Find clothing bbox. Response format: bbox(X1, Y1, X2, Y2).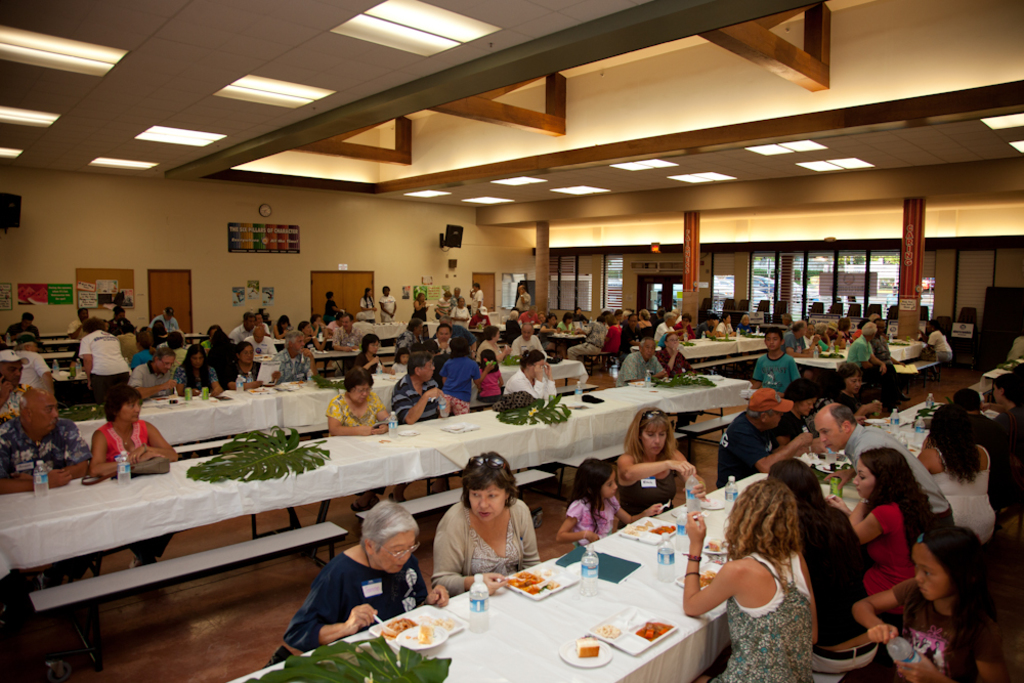
bbox(539, 321, 557, 342).
